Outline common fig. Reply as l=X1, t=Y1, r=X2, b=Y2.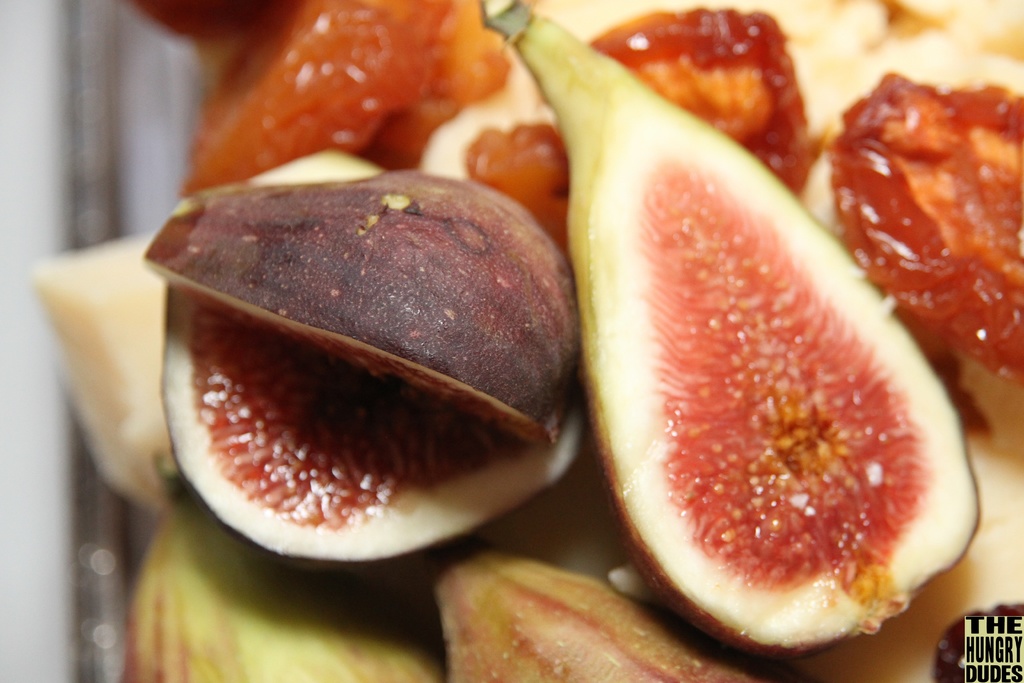
l=157, t=298, r=582, b=572.
